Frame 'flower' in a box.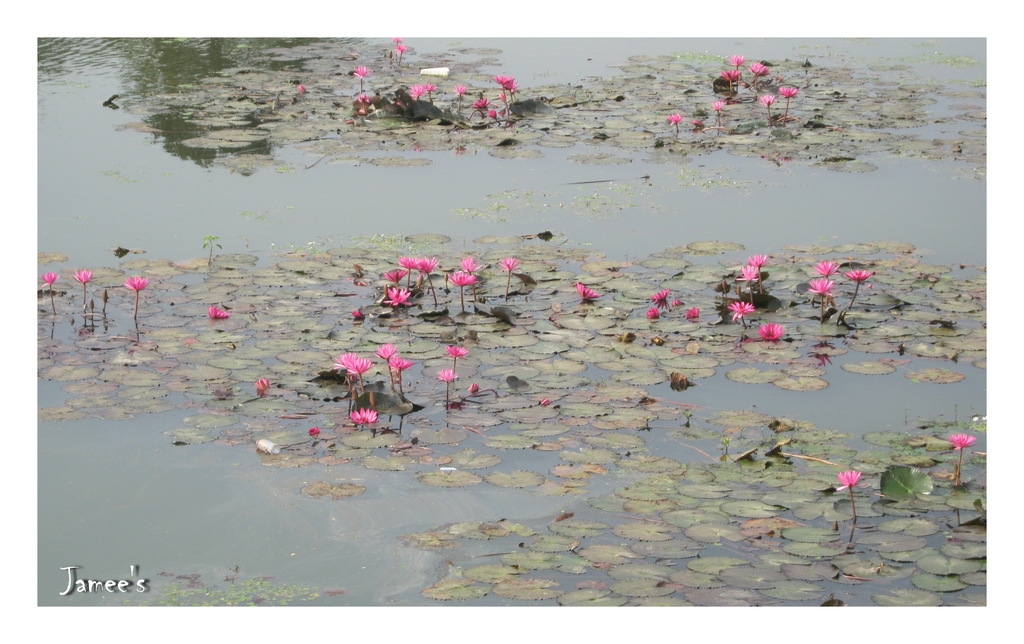
bbox(124, 275, 150, 293).
